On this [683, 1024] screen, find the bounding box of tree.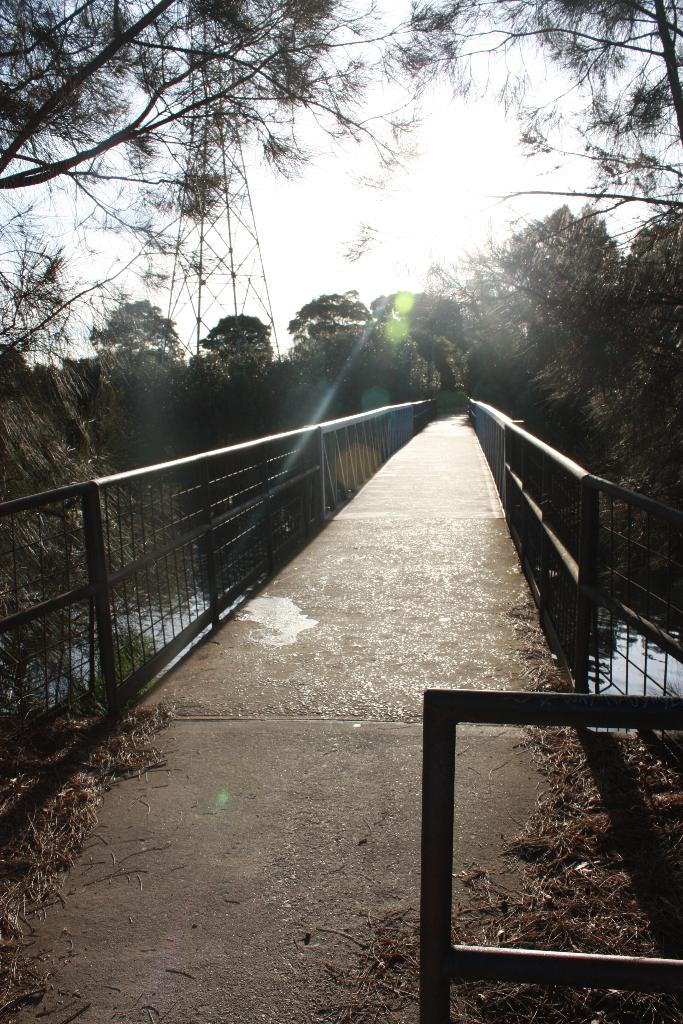
Bounding box: region(381, 0, 682, 225).
